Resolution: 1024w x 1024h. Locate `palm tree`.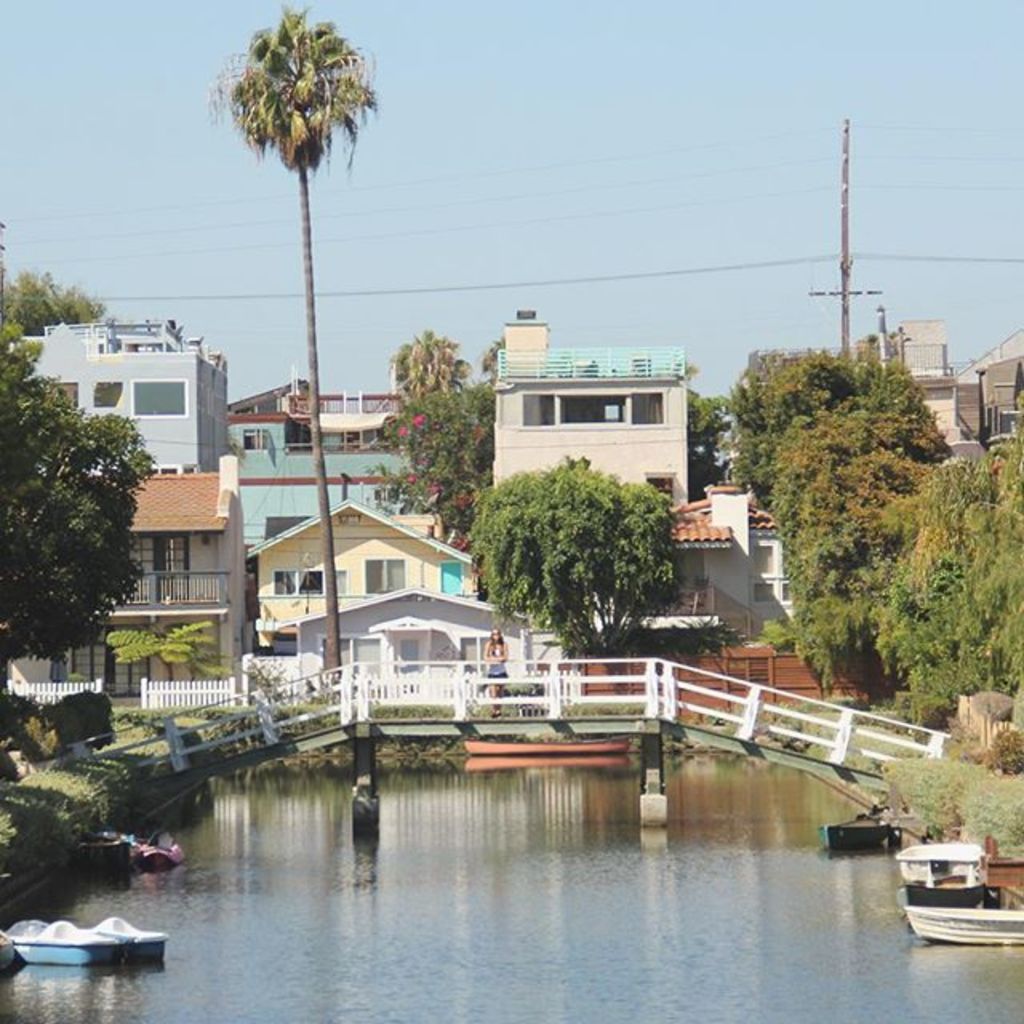
<region>211, 24, 378, 683</region>.
